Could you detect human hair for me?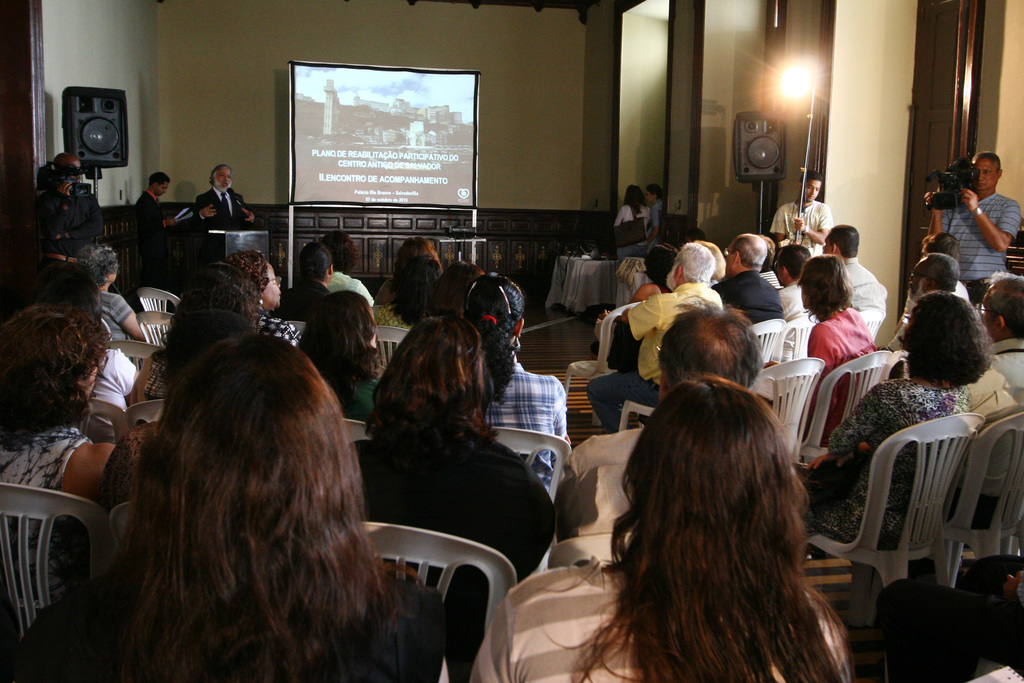
Detection result: bbox(918, 255, 957, 293).
